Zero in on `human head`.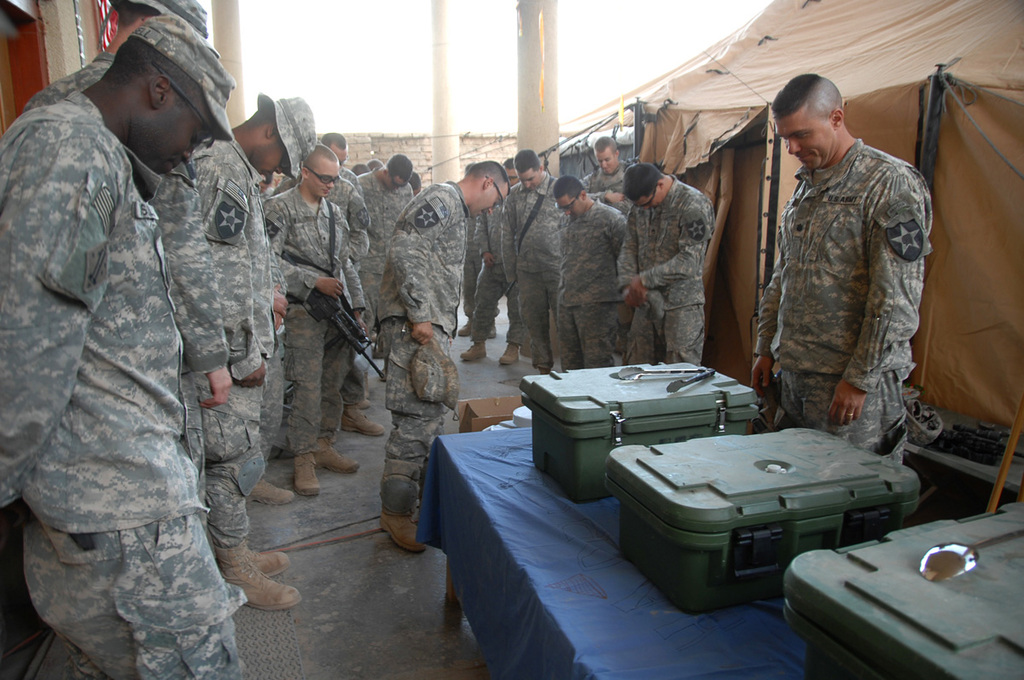
Zeroed in: left=465, top=156, right=508, bottom=218.
